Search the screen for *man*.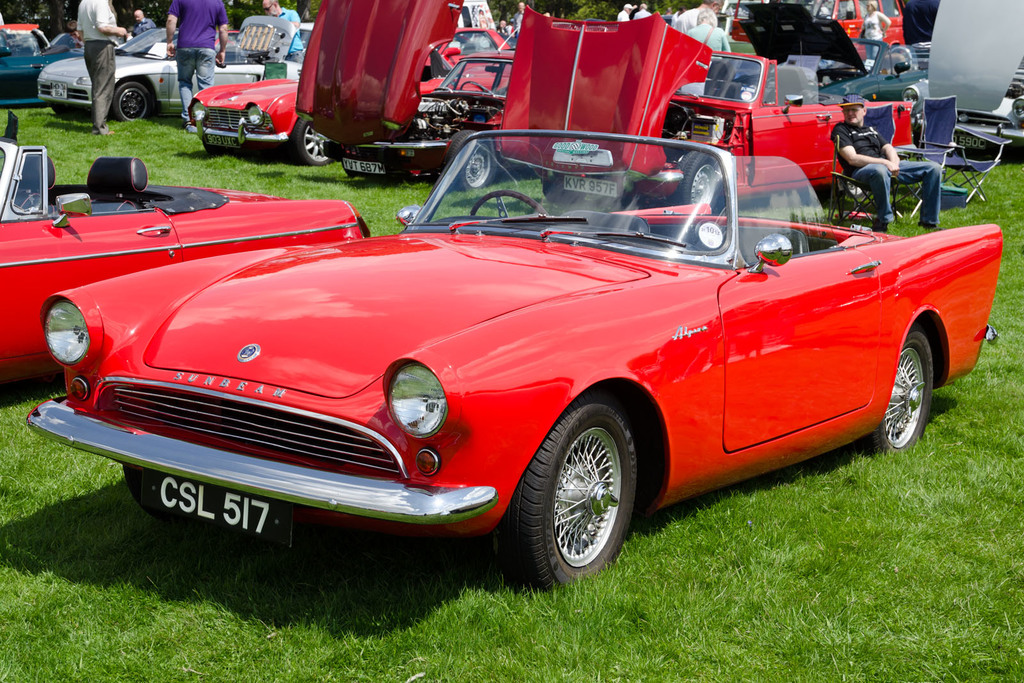
Found at bbox=[832, 95, 945, 229].
